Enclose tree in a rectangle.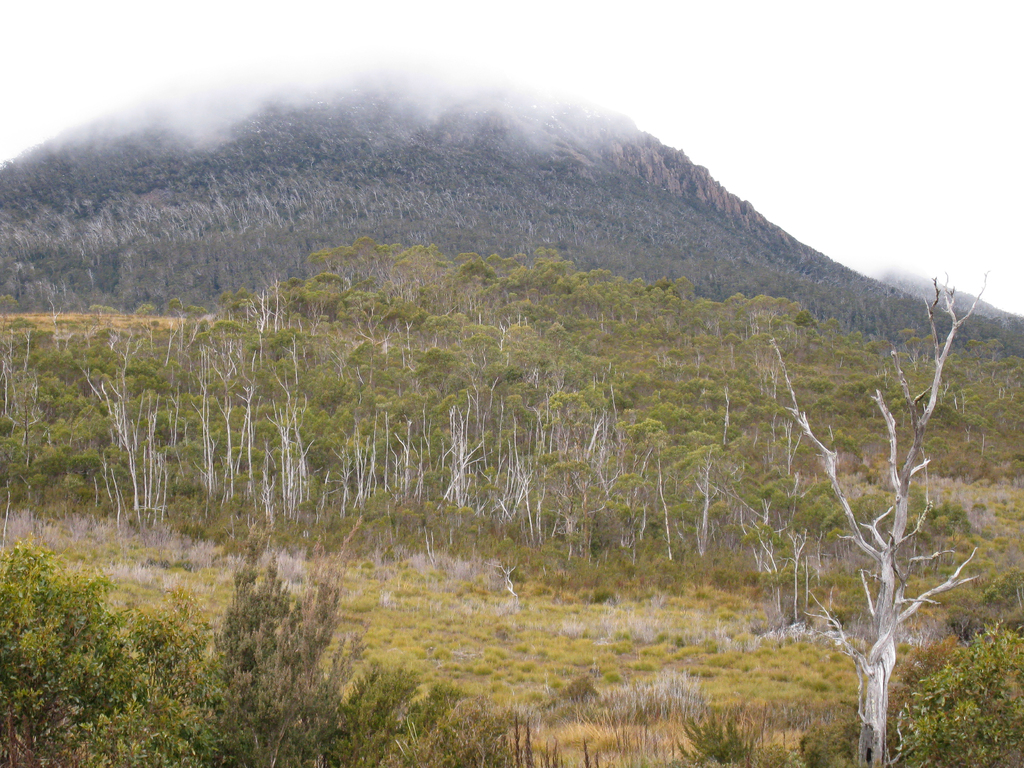
[left=446, top=258, right=500, bottom=313].
